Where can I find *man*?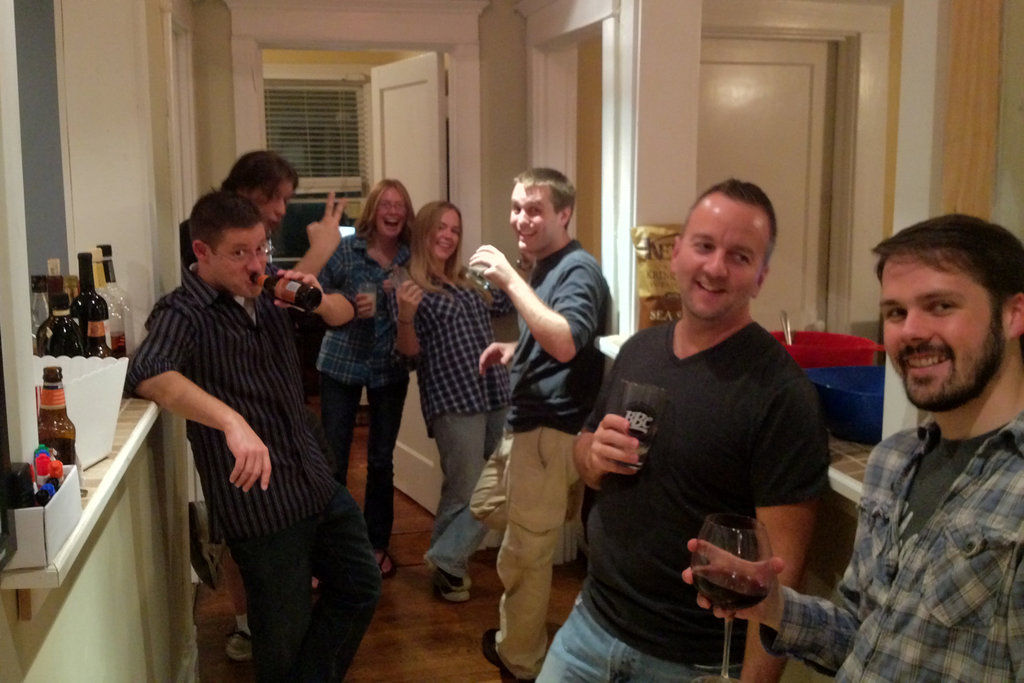
You can find it at BBox(525, 175, 830, 682).
